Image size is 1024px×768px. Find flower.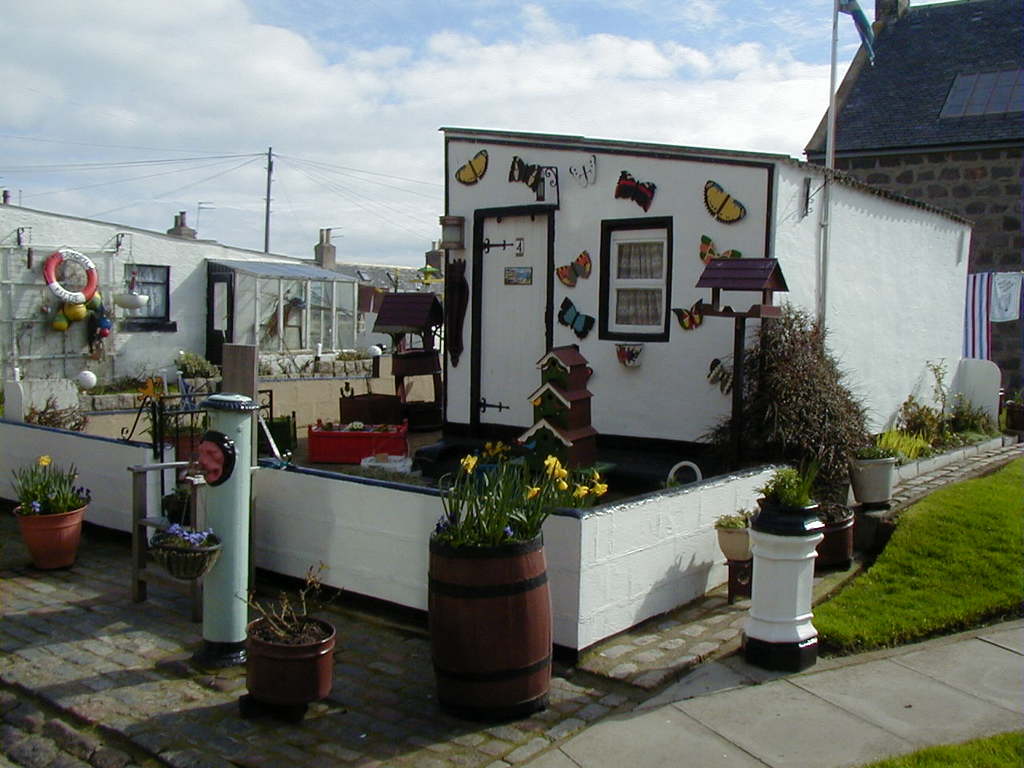
[left=561, top=480, right=568, bottom=488].
